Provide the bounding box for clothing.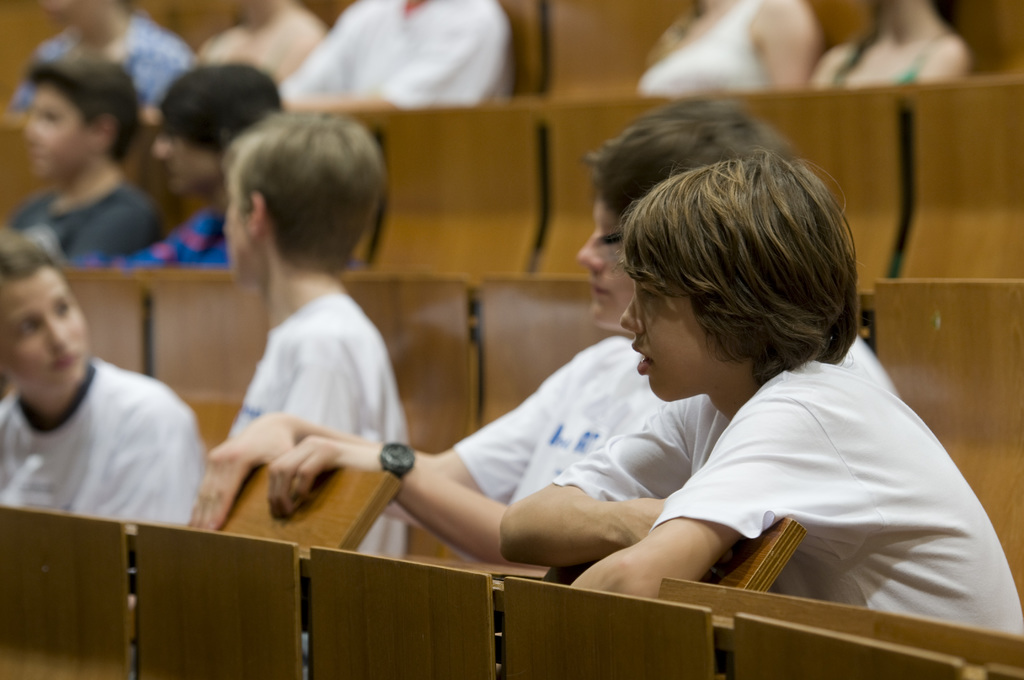
pyautogui.locateOnScreen(557, 361, 1021, 635).
